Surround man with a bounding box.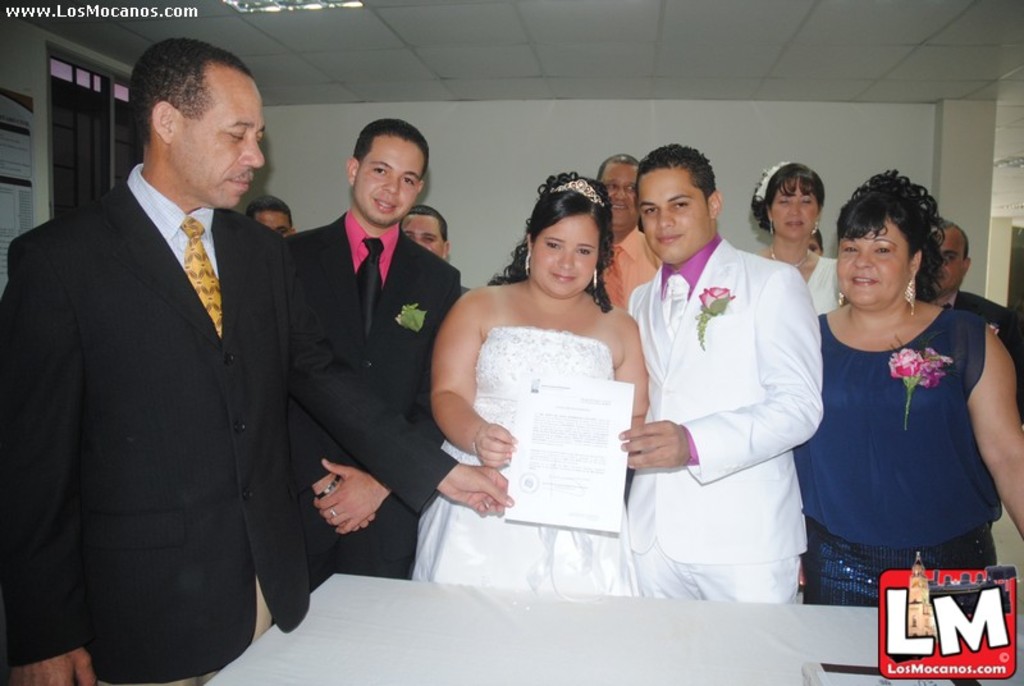
(928, 218, 1023, 427).
